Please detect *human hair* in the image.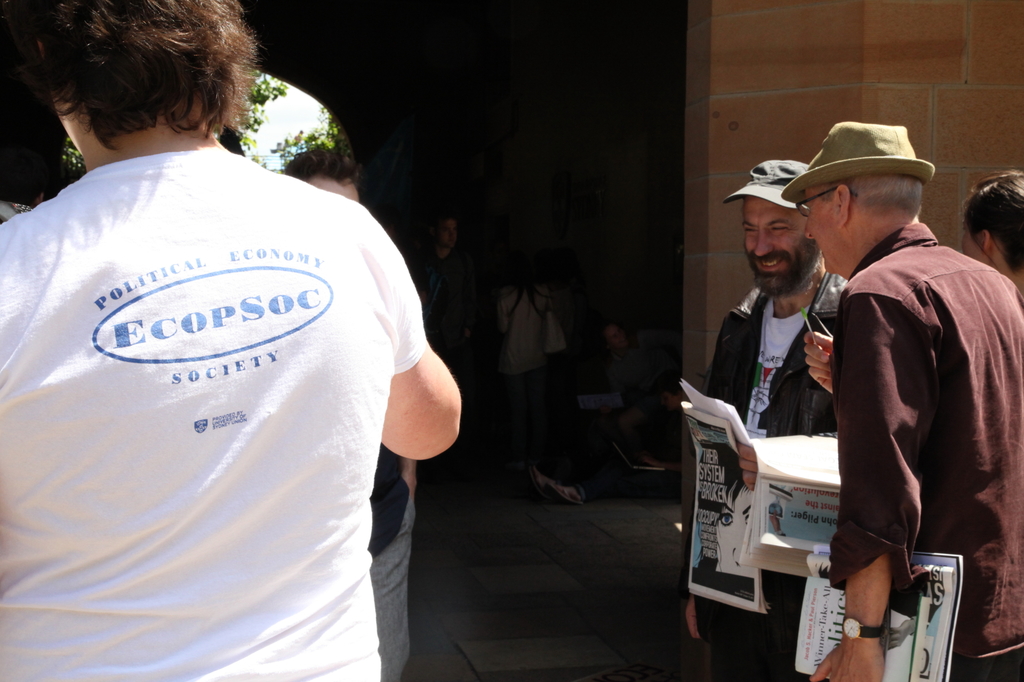
BBox(820, 169, 922, 220).
